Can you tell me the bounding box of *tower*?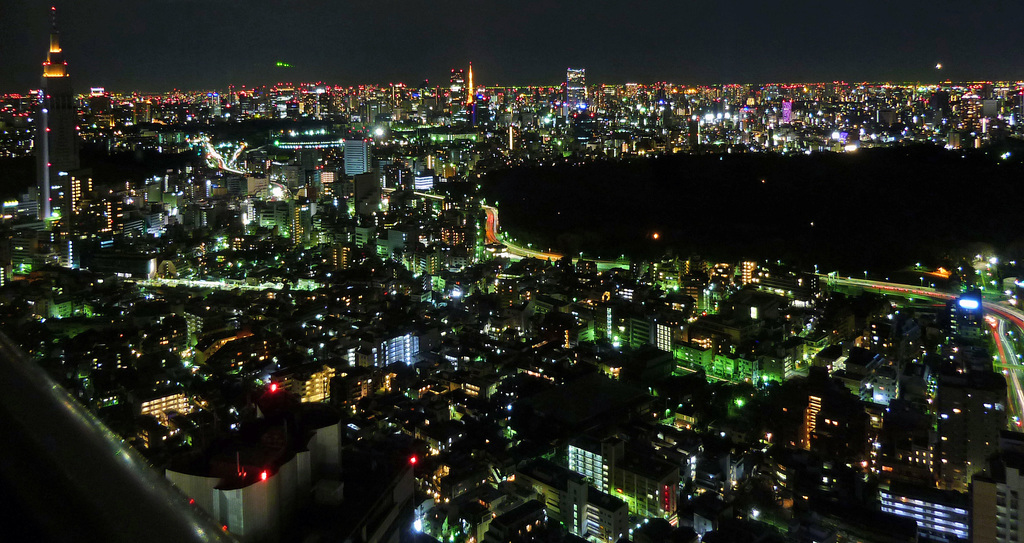
x1=39 y1=0 x2=81 y2=223.
